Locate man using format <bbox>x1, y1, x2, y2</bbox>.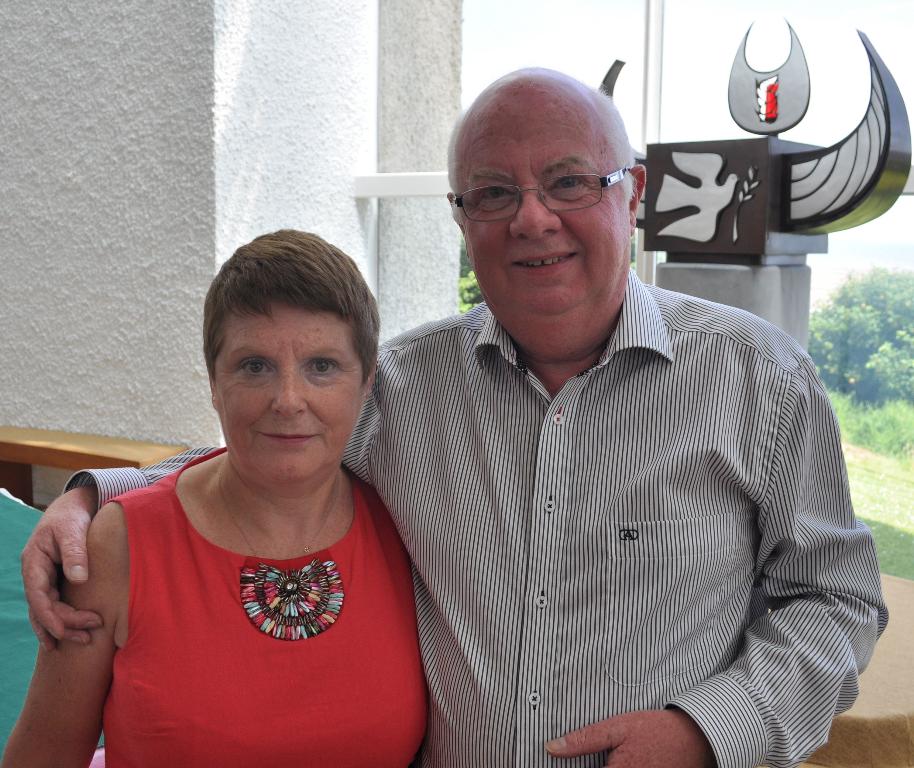
<bbox>30, 67, 892, 759</bbox>.
